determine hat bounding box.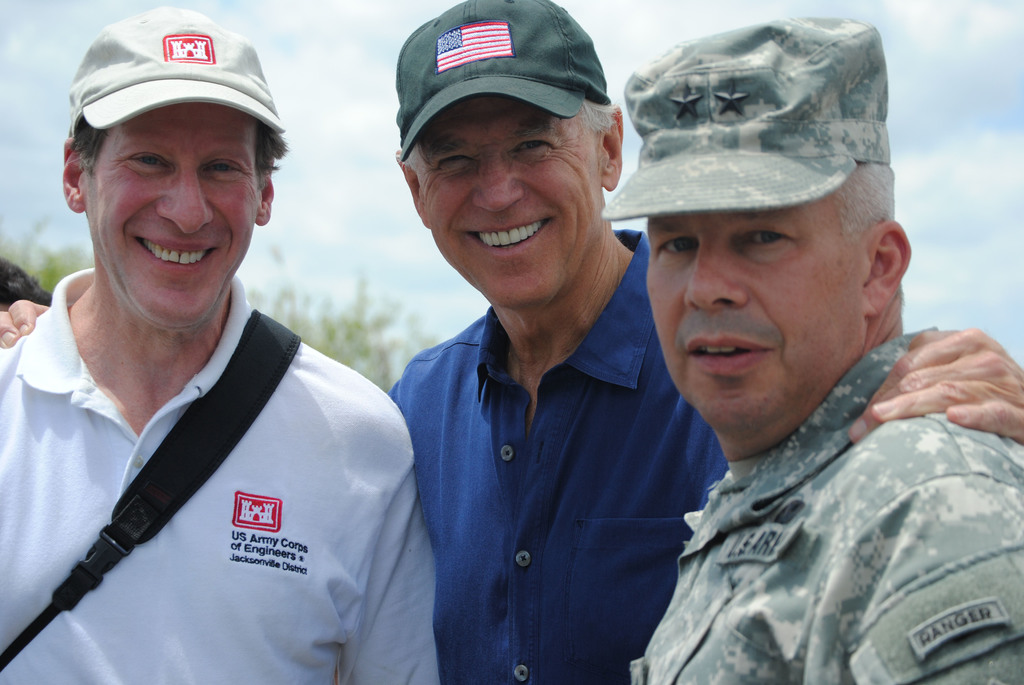
Determined: l=66, t=6, r=287, b=133.
